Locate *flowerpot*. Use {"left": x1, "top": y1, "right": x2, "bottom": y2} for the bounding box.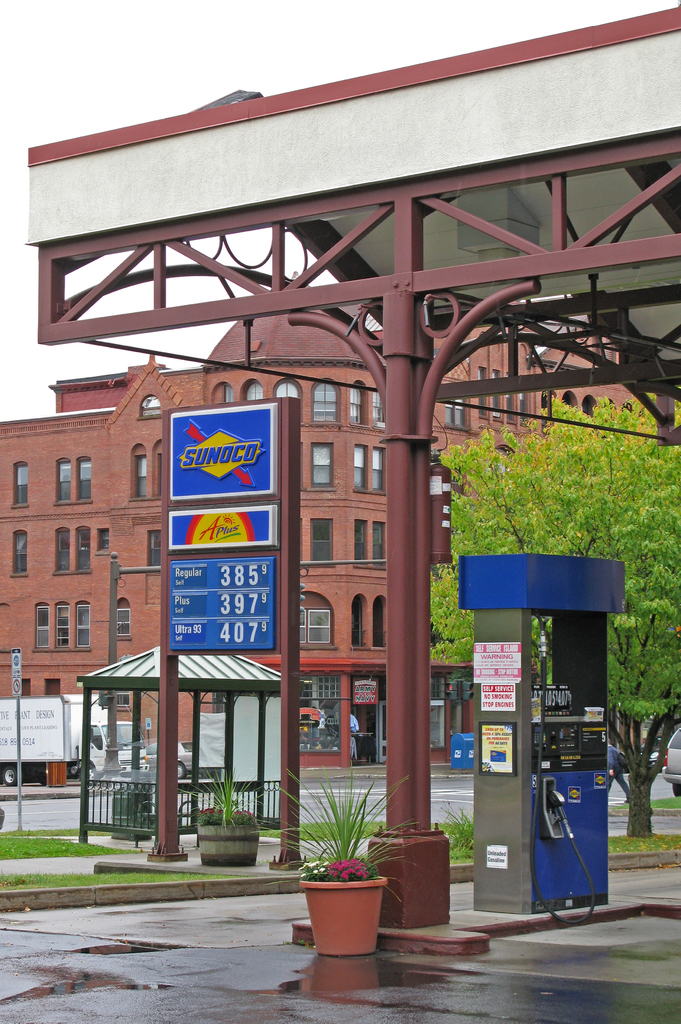
{"left": 306, "top": 868, "right": 390, "bottom": 972}.
